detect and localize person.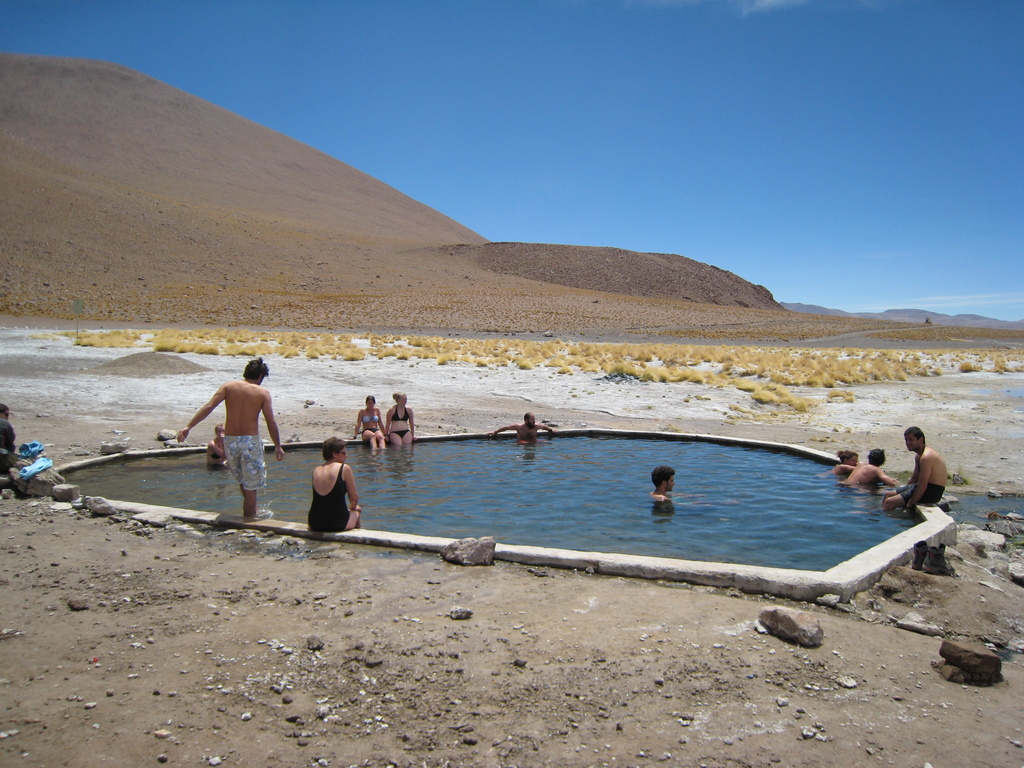
Localized at select_region(382, 383, 417, 452).
